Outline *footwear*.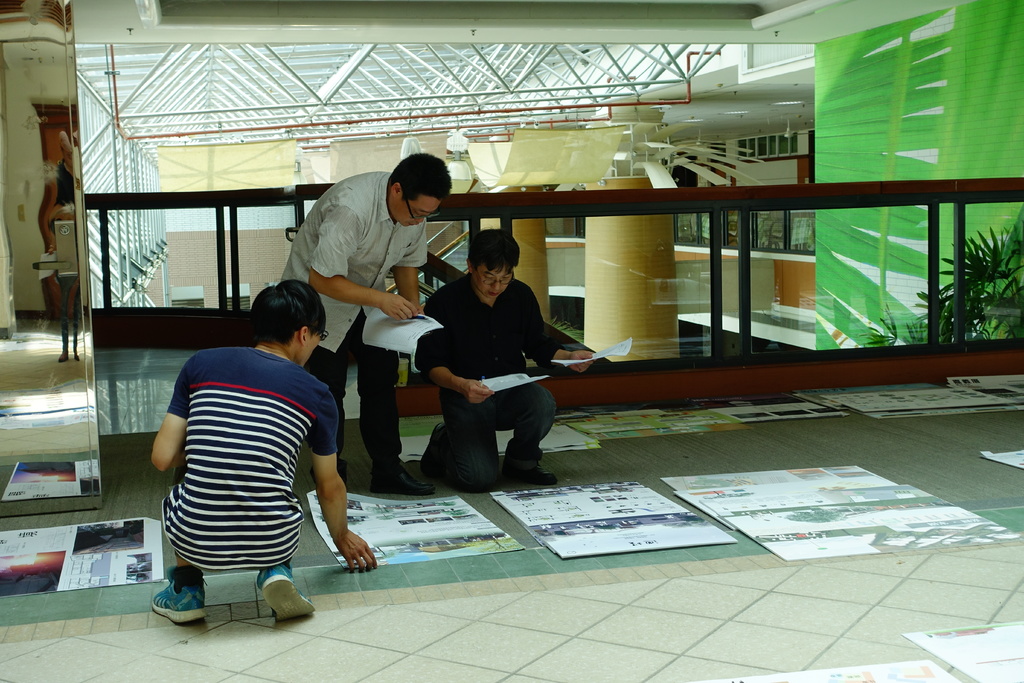
Outline: {"left": 256, "top": 562, "right": 311, "bottom": 614}.
